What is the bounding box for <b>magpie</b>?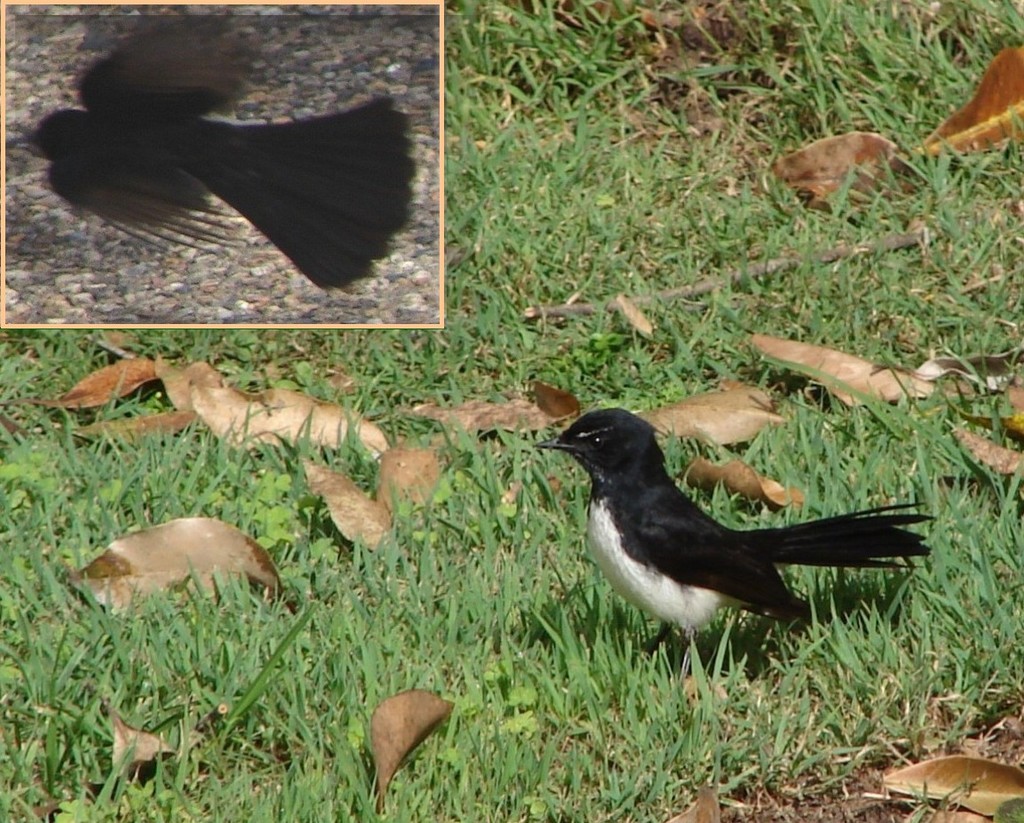
532/397/935/691.
